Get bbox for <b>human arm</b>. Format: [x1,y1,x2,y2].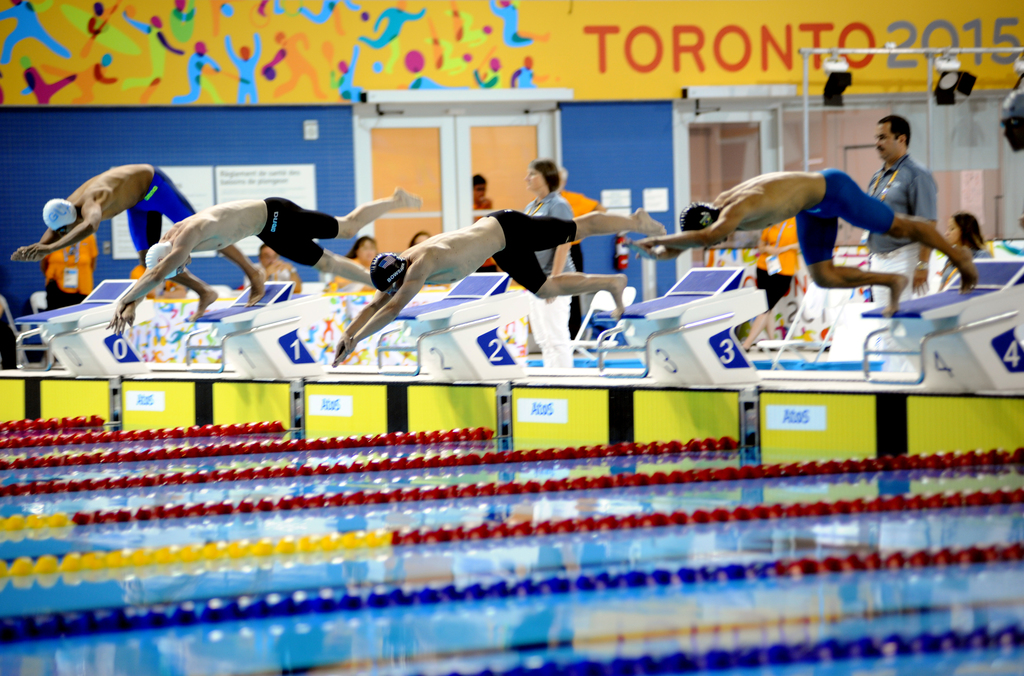
[636,197,737,251].
